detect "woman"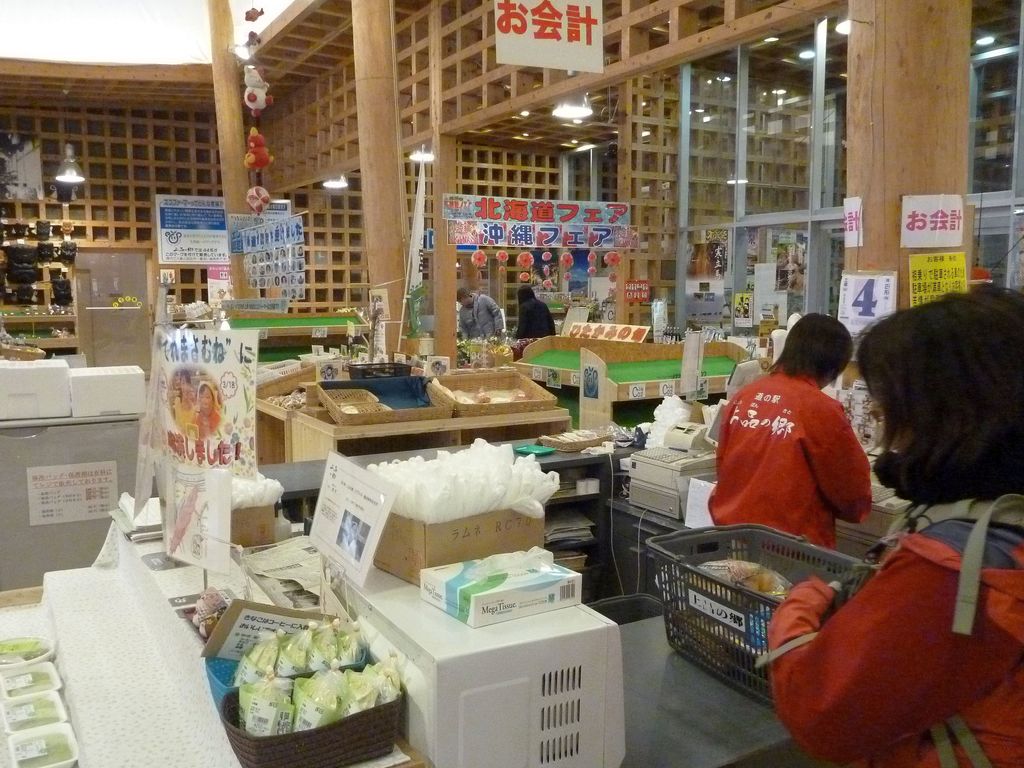
[778, 263, 1015, 715]
